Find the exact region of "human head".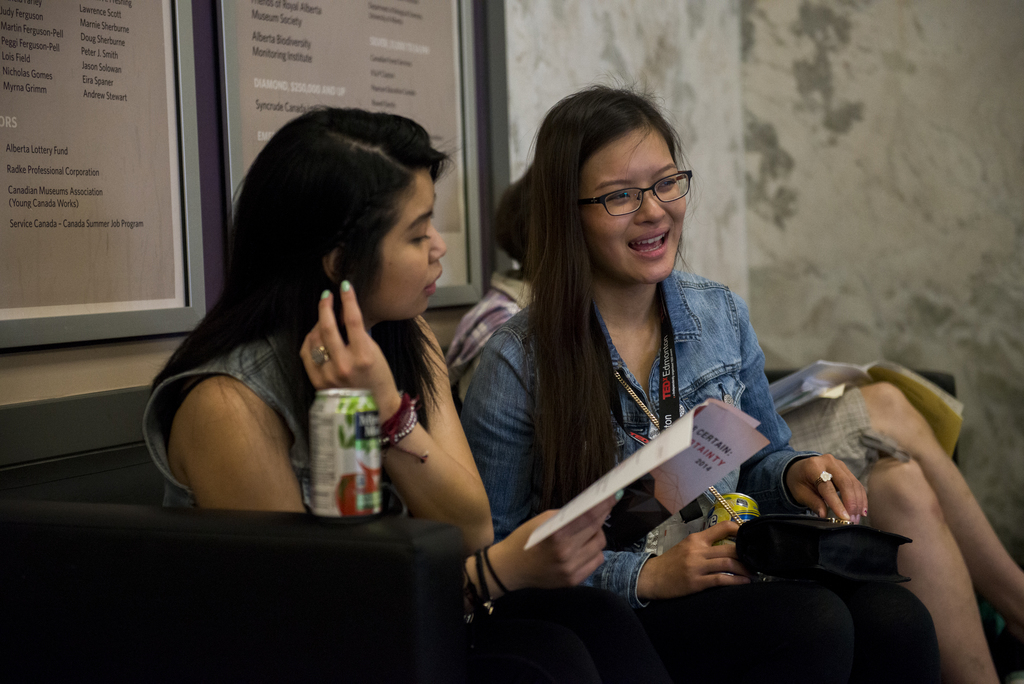
Exact region: Rect(532, 91, 702, 265).
